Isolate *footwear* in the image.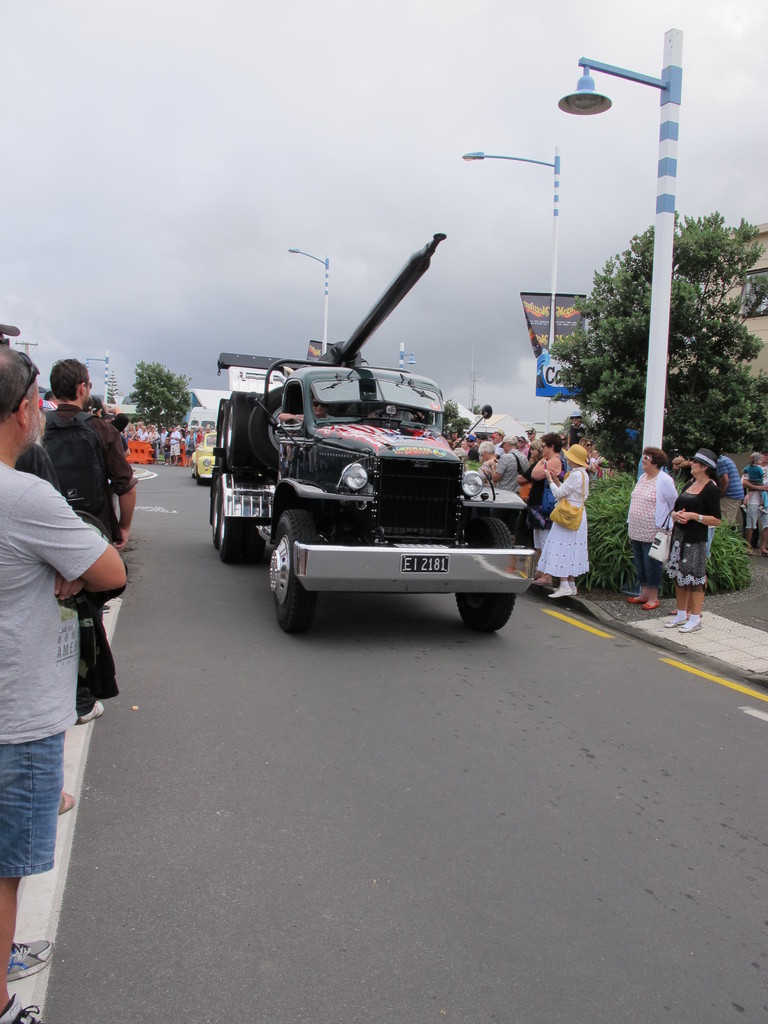
Isolated region: [0,994,47,1023].
